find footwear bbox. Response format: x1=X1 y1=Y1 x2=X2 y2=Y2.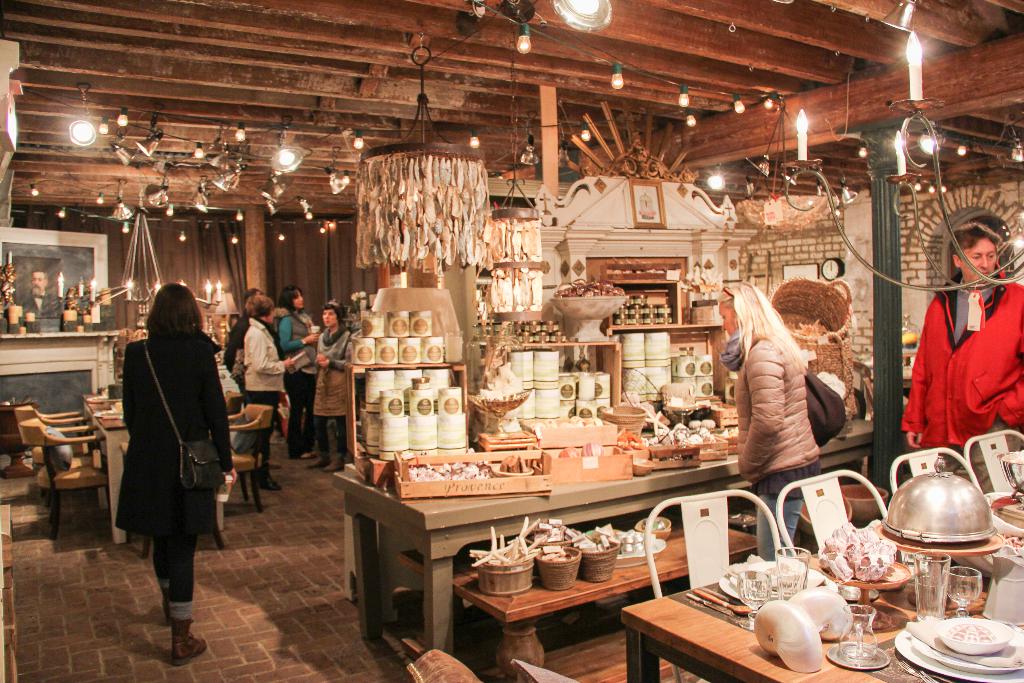
x1=308 y1=457 x2=330 y2=467.
